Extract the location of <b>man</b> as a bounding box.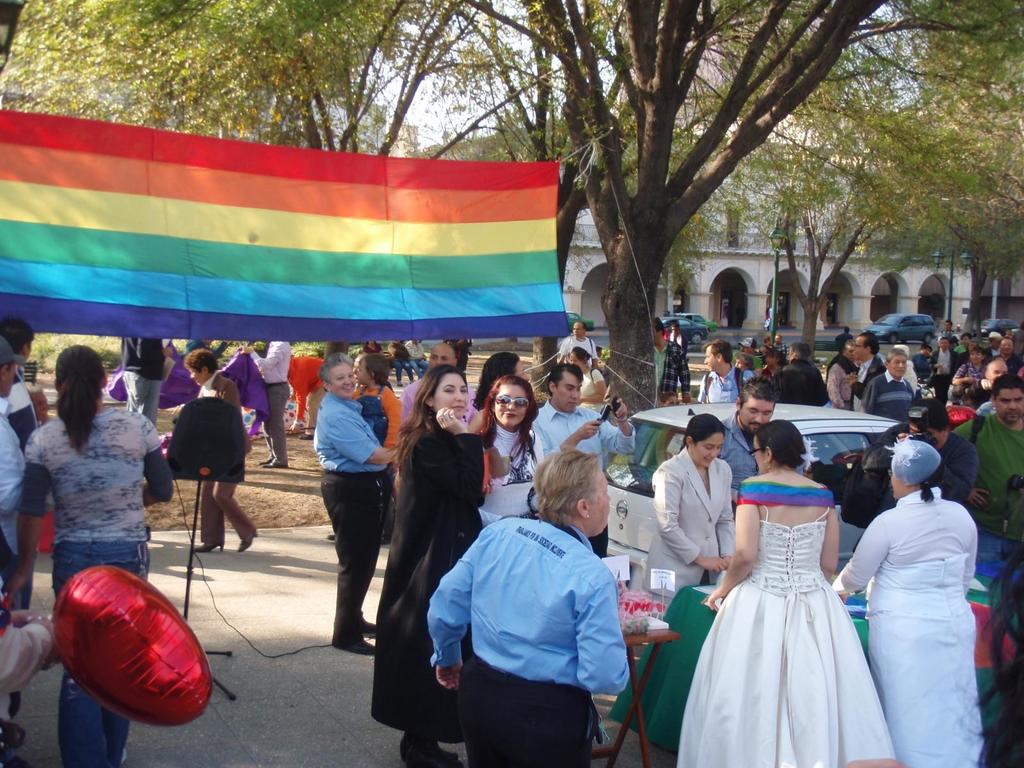
crop(697, 337, 754, 403).
